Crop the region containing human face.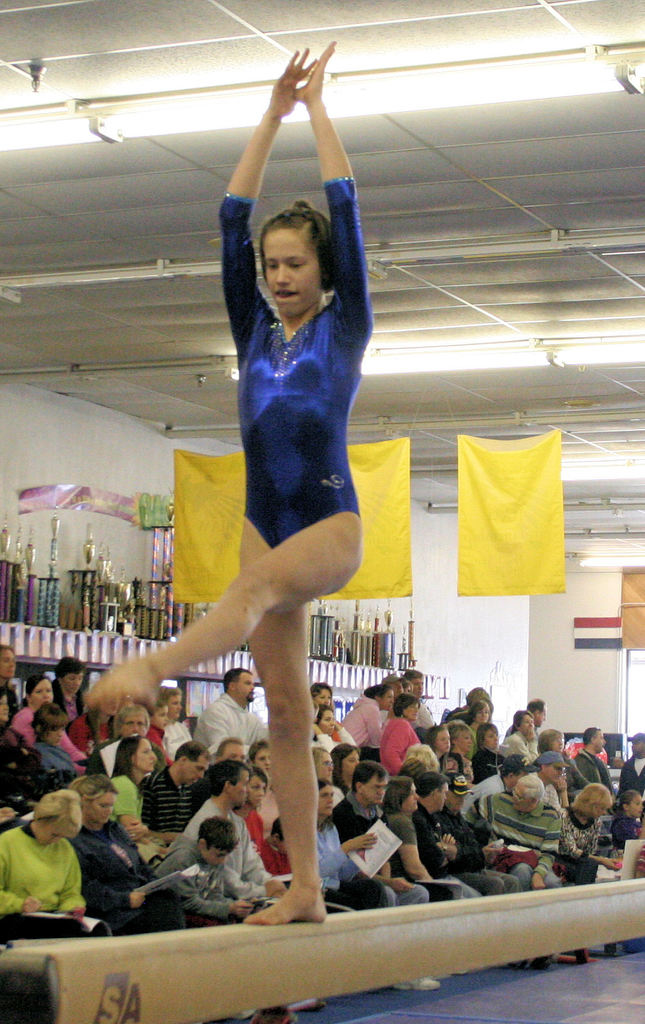
Crop region: x1=630, y1=737, x2=642, y2=753.
